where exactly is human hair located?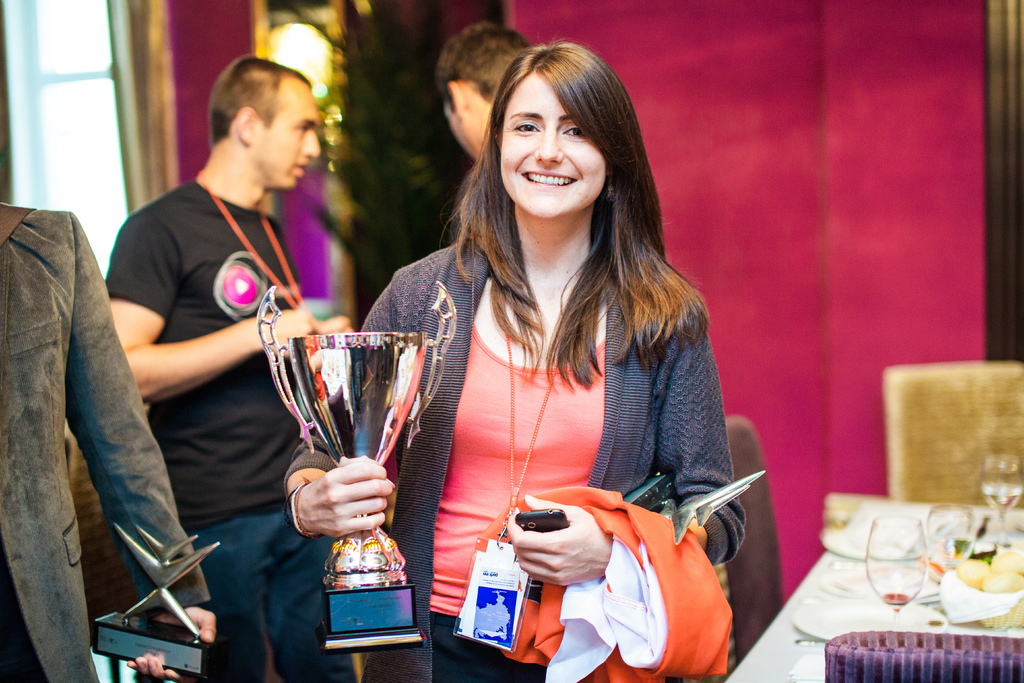
Its bounding box is (x1=433, y1=16, x2=531, y2=115).
